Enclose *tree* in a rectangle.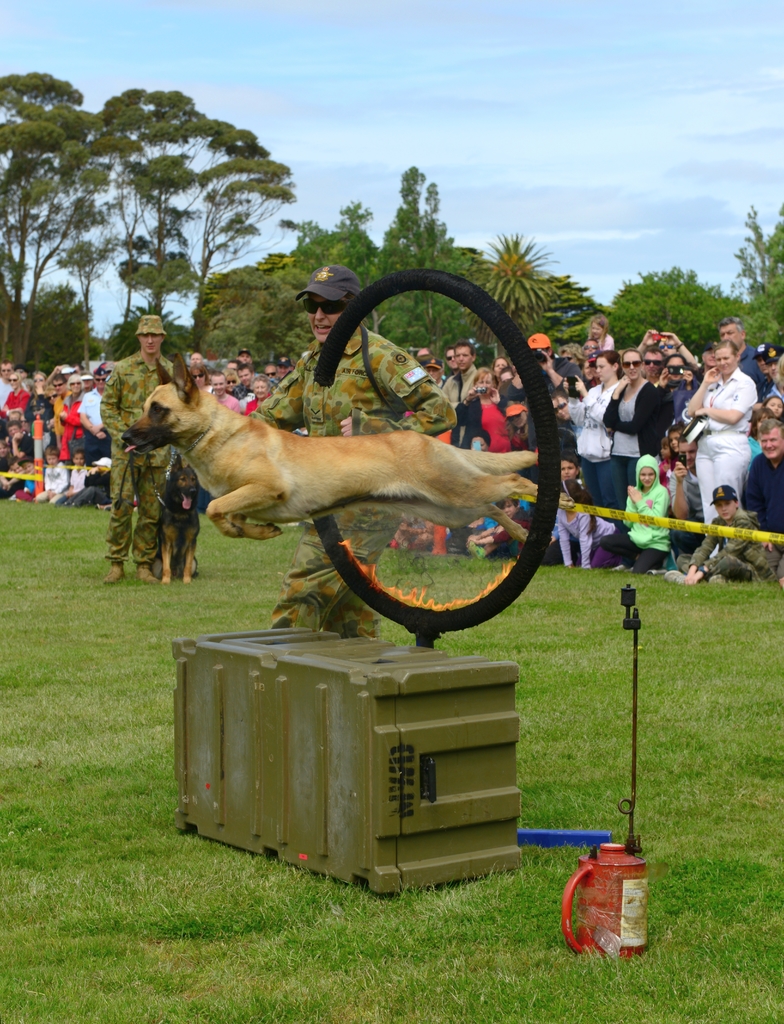
{"x1": 612, "y1": 267, "x2": 747, "y2": 367}.
